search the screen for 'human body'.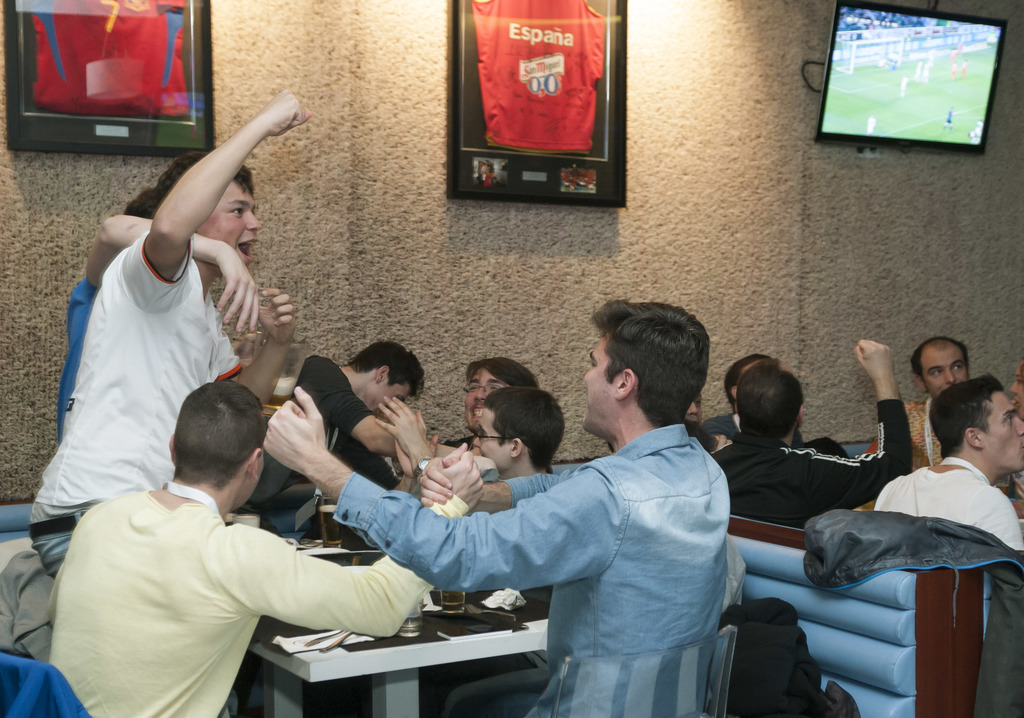
Found at {"x1": 53, "y1": 224, "x2": 263, "y2": 431}.
